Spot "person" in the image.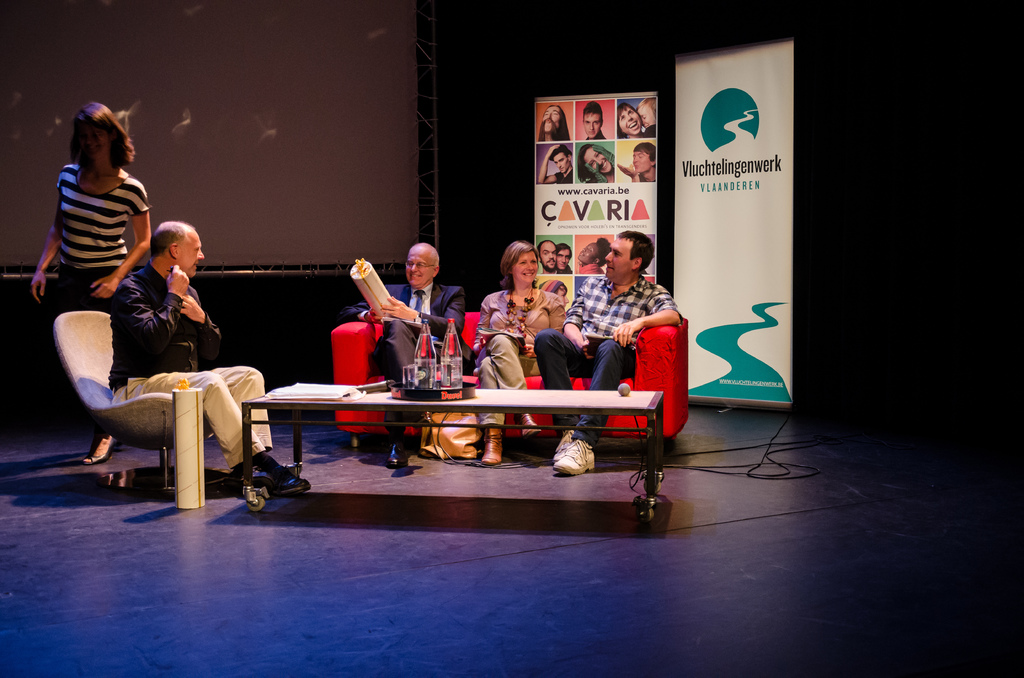
"person" found at {"x1": 340, "y1": 234, "x2": 476, "y2": 472}.
